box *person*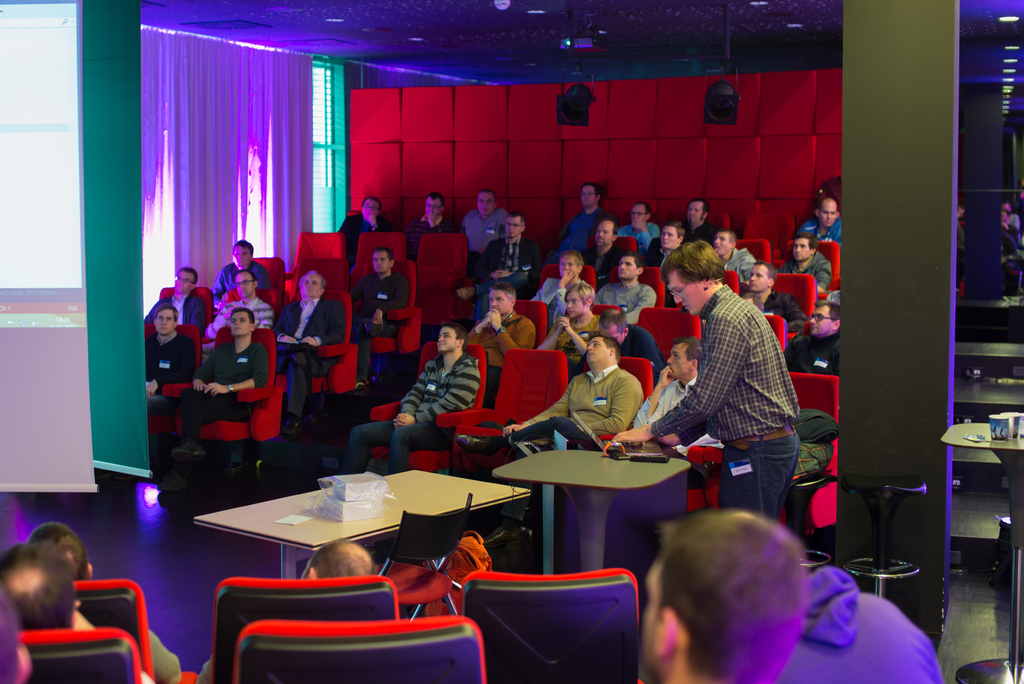
rect(778, 232, 831, 293)
